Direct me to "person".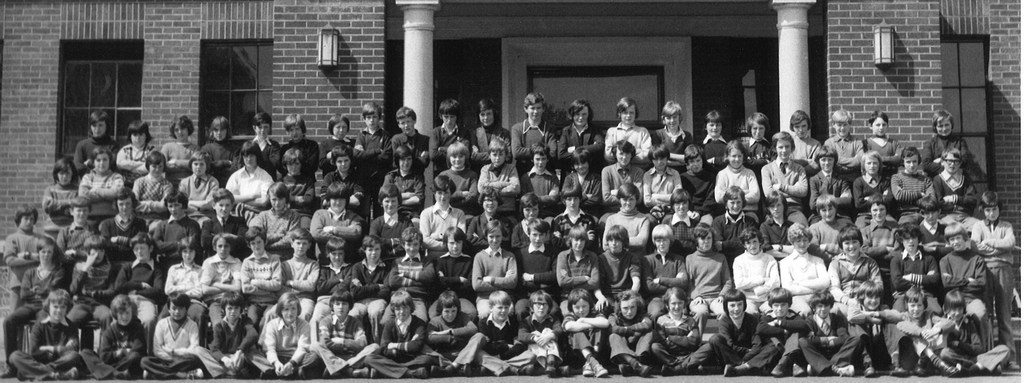
Direction: box=[145, 184, 217, 253].
